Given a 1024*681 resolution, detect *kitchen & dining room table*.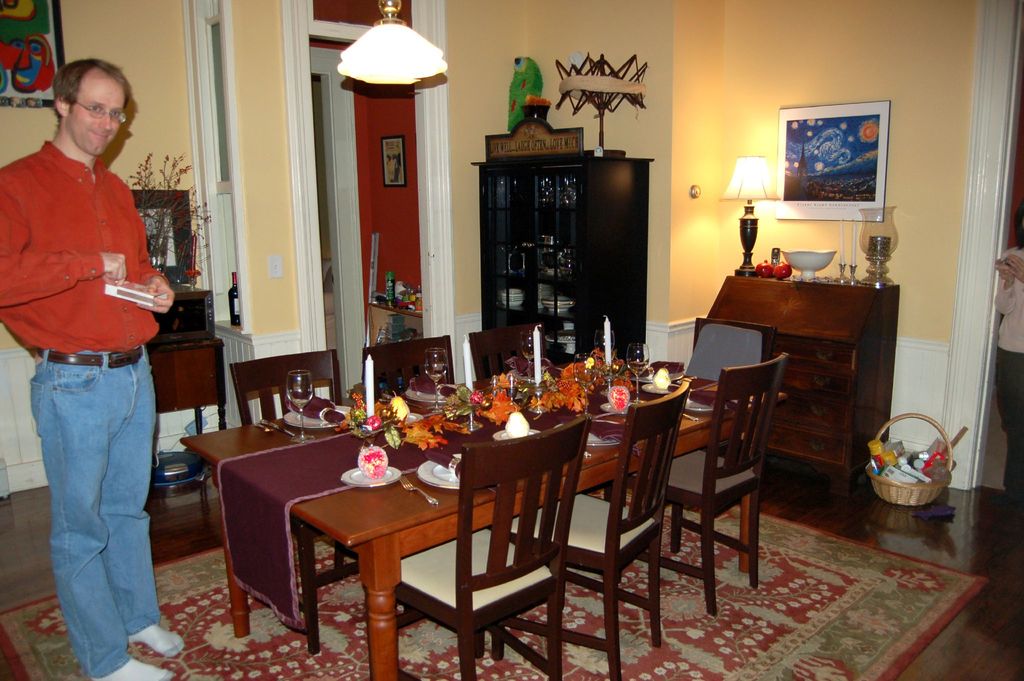
region(184, 384, 680, 667).
